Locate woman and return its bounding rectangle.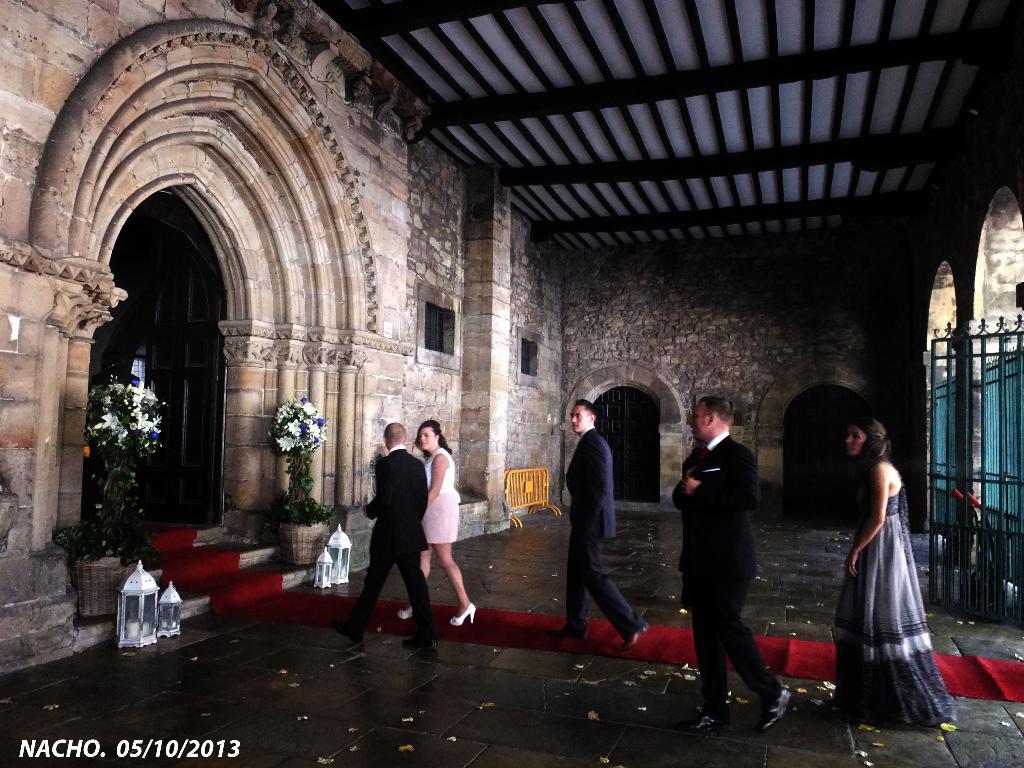
394 418 474 626.
